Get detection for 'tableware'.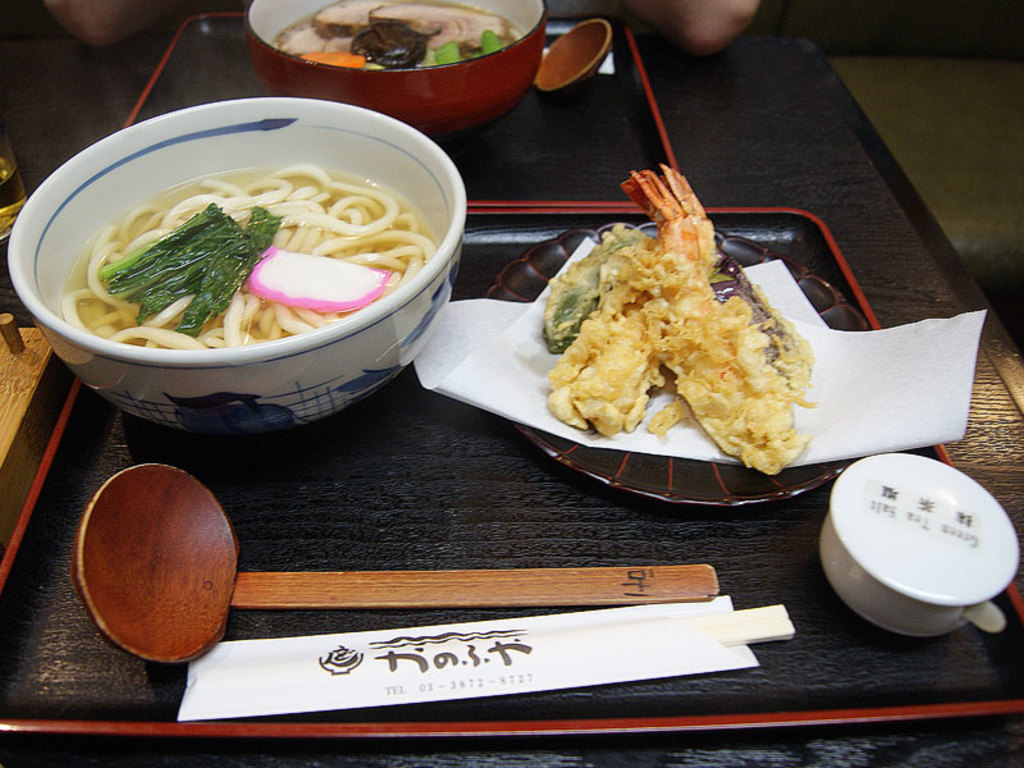
Detection: 64, 96, 467, 435.
